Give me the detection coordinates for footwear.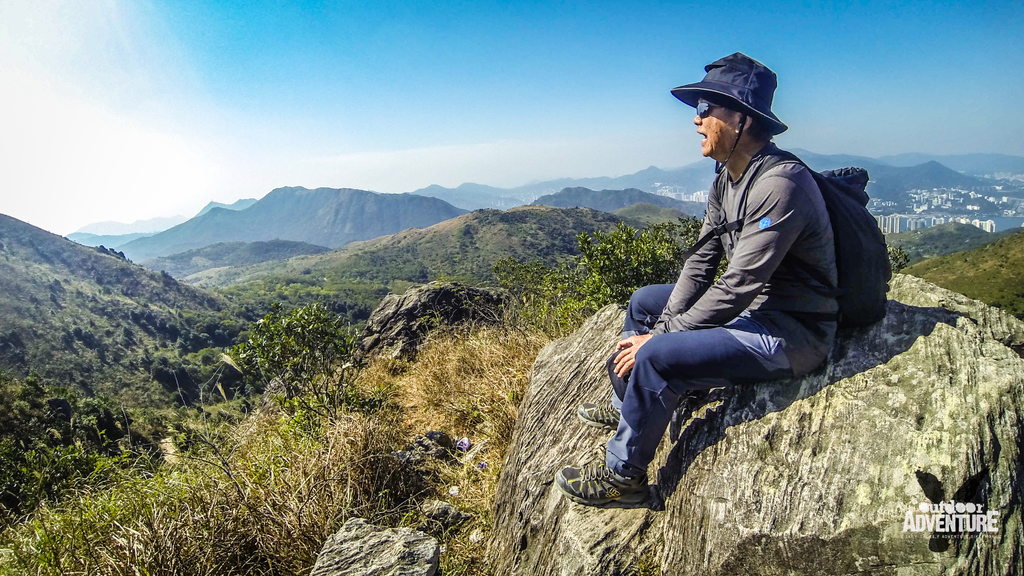
(576, 451, 662, 510).
